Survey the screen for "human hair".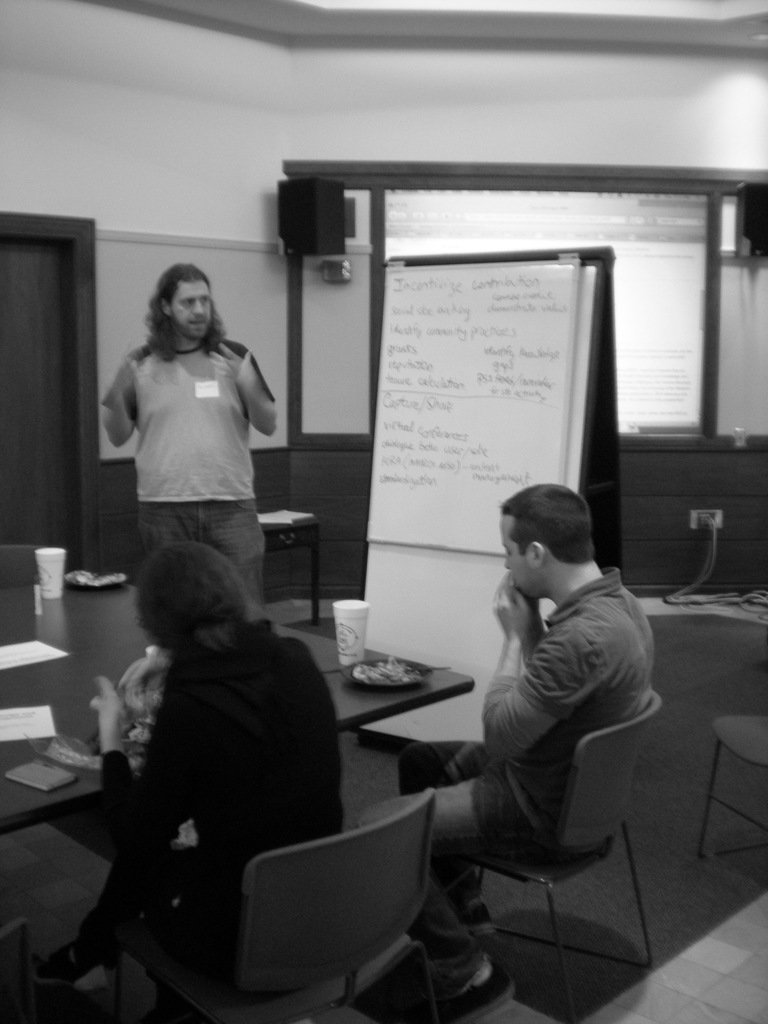
Survey found: 129/257/222/359.
